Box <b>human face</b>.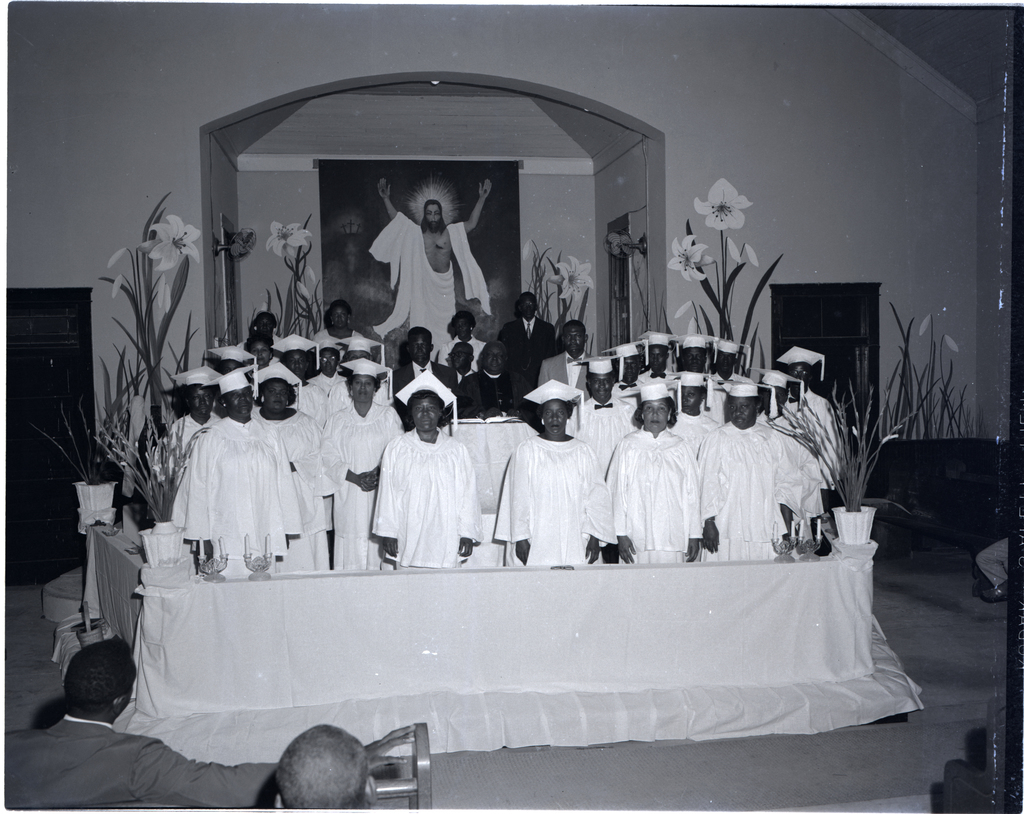
box=[225, 386, 255, 417].
